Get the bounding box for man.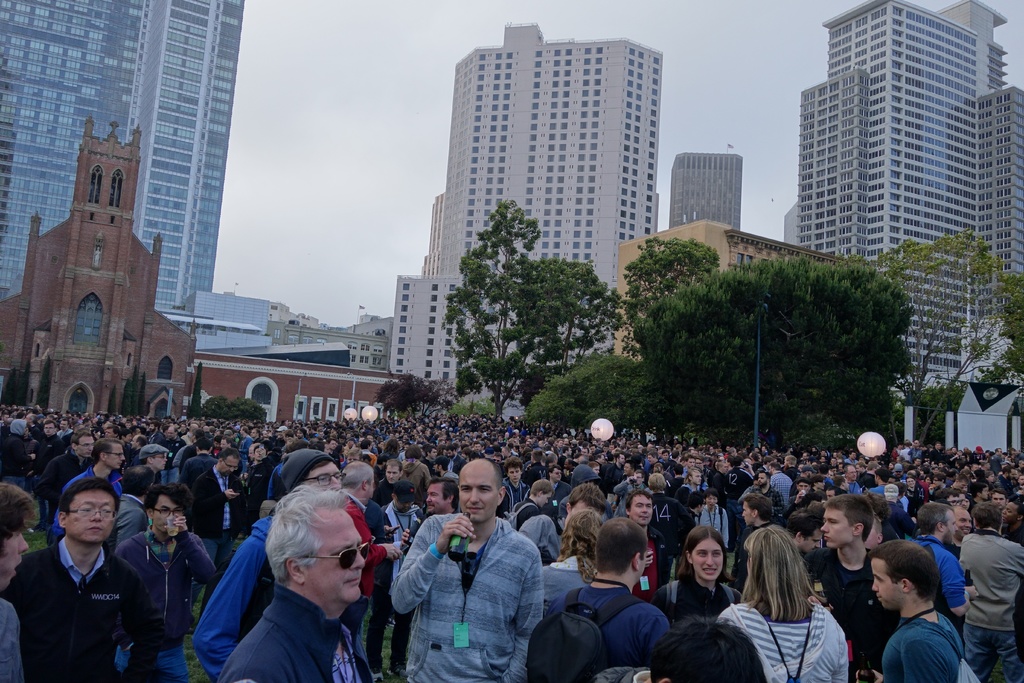
[616, 454, 620, 466].
